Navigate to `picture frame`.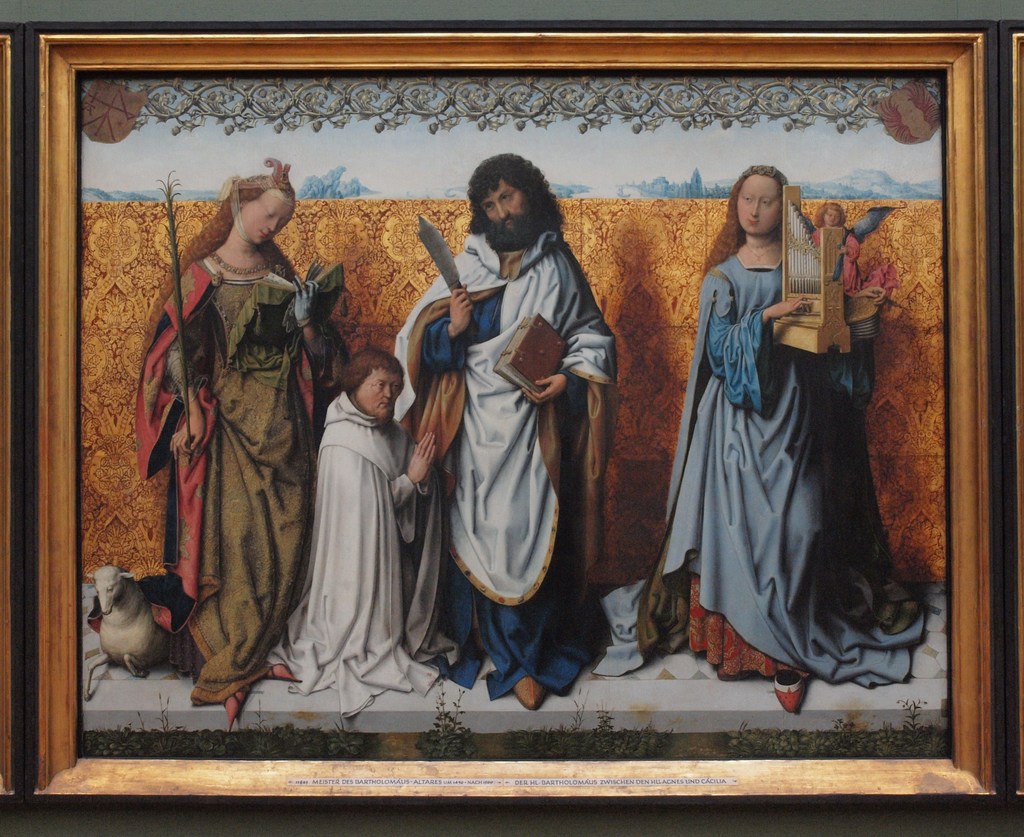
Navigation target: select_region(20, 18, 1009, 808).
